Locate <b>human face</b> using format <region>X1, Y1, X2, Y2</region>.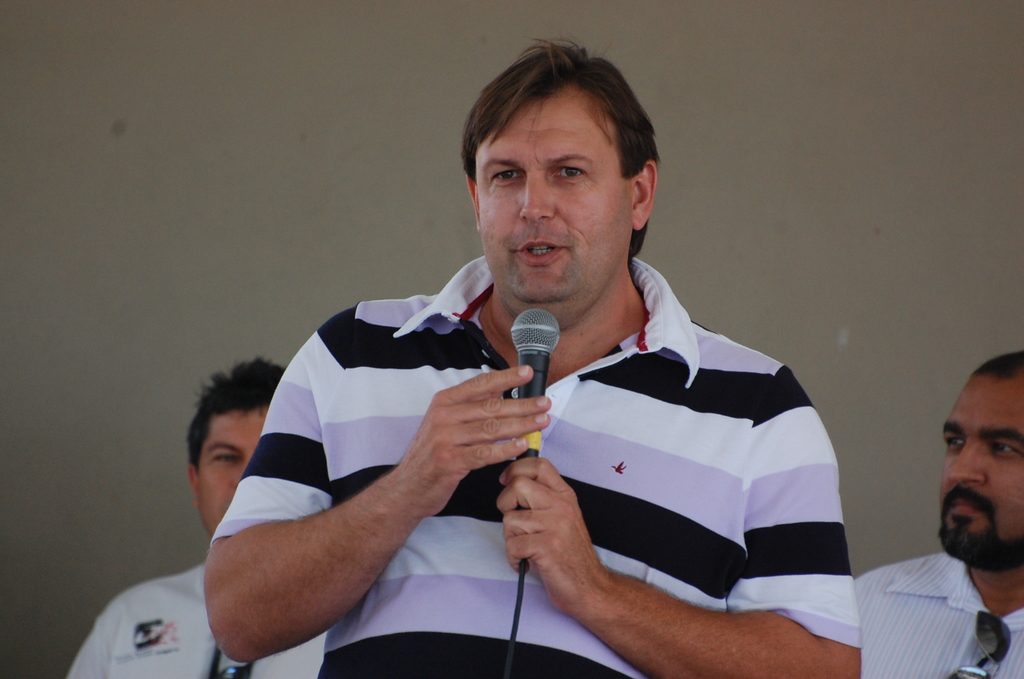
<region>471, 81, 636, 313</region>.
